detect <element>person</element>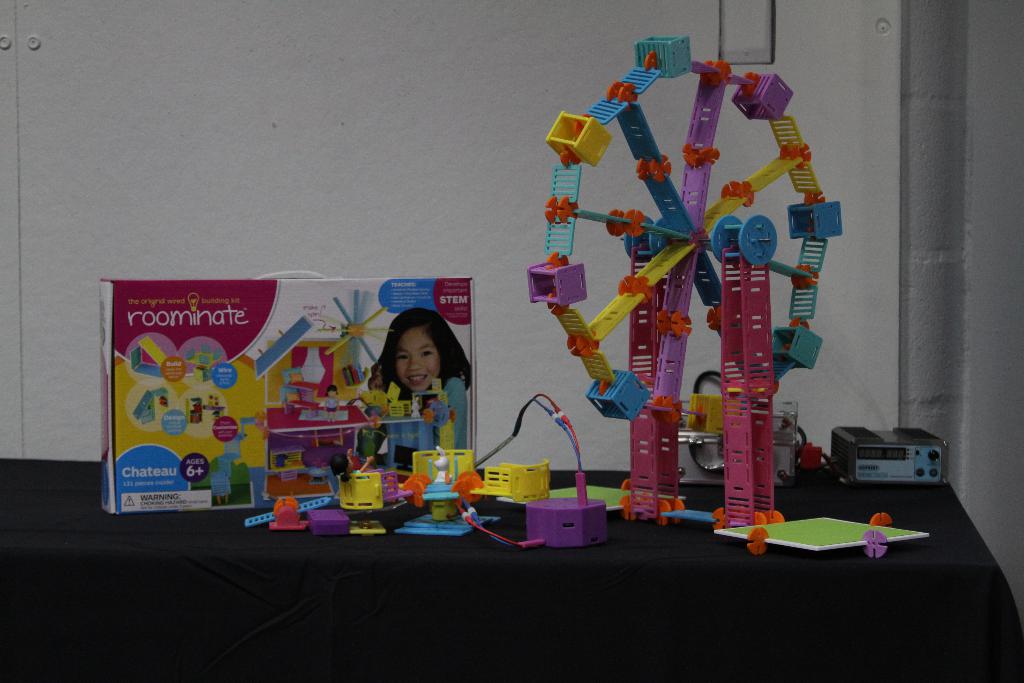
BBox(358, 308, 473, 457)
